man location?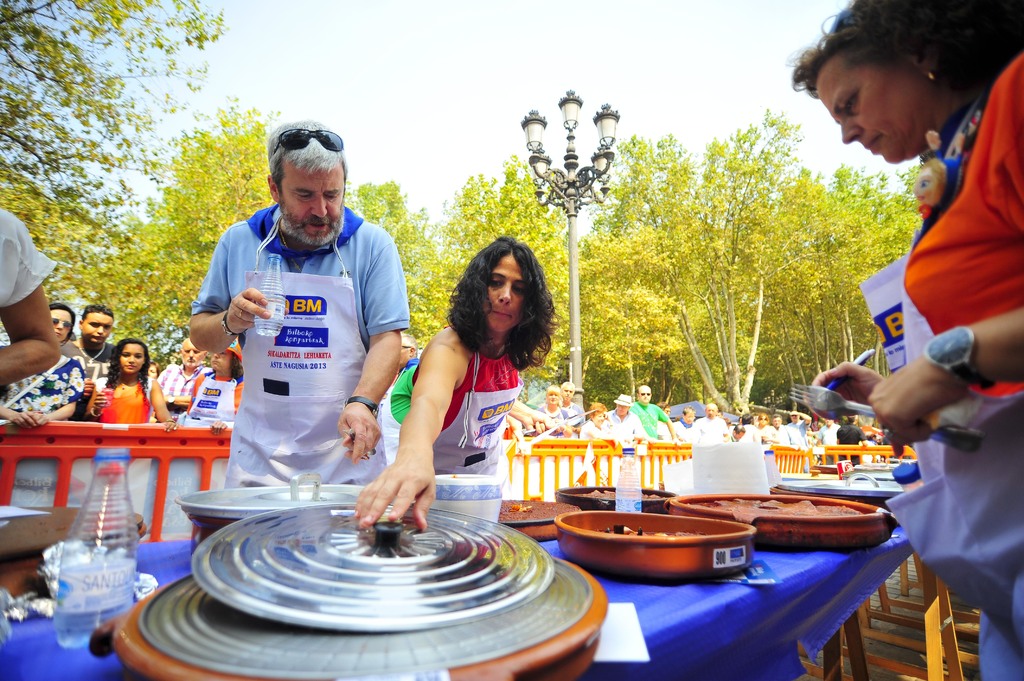
774, 417, 791, 446
